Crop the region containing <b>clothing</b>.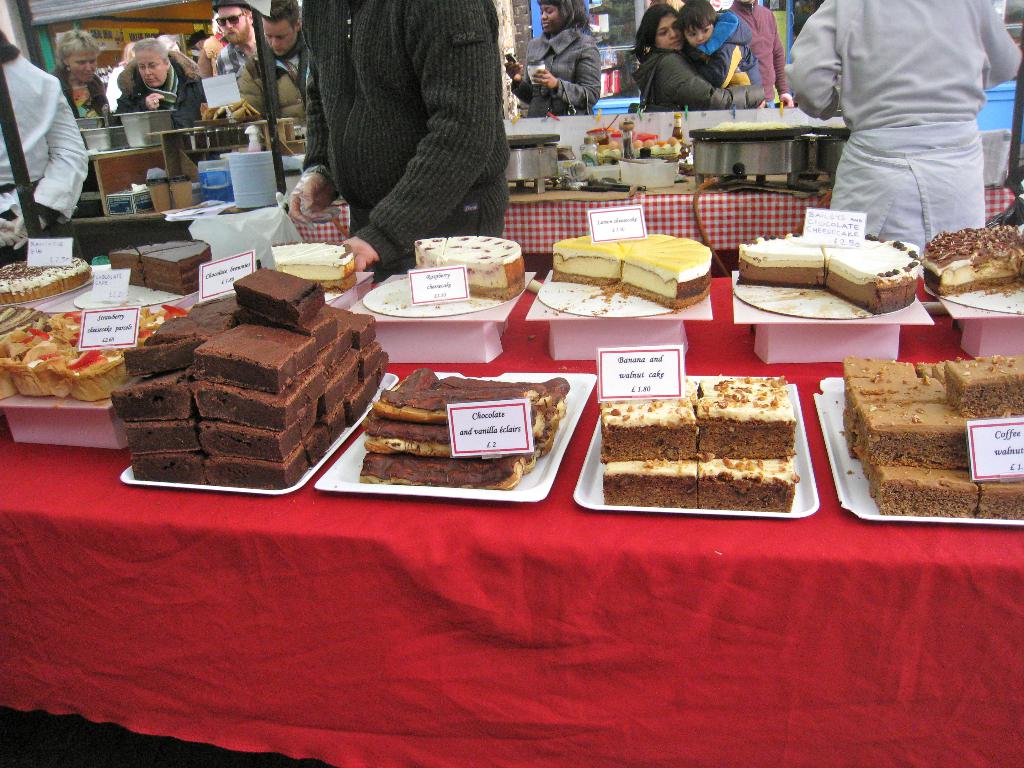
Crop region: <region>632, 39, 765, 108</region>.
